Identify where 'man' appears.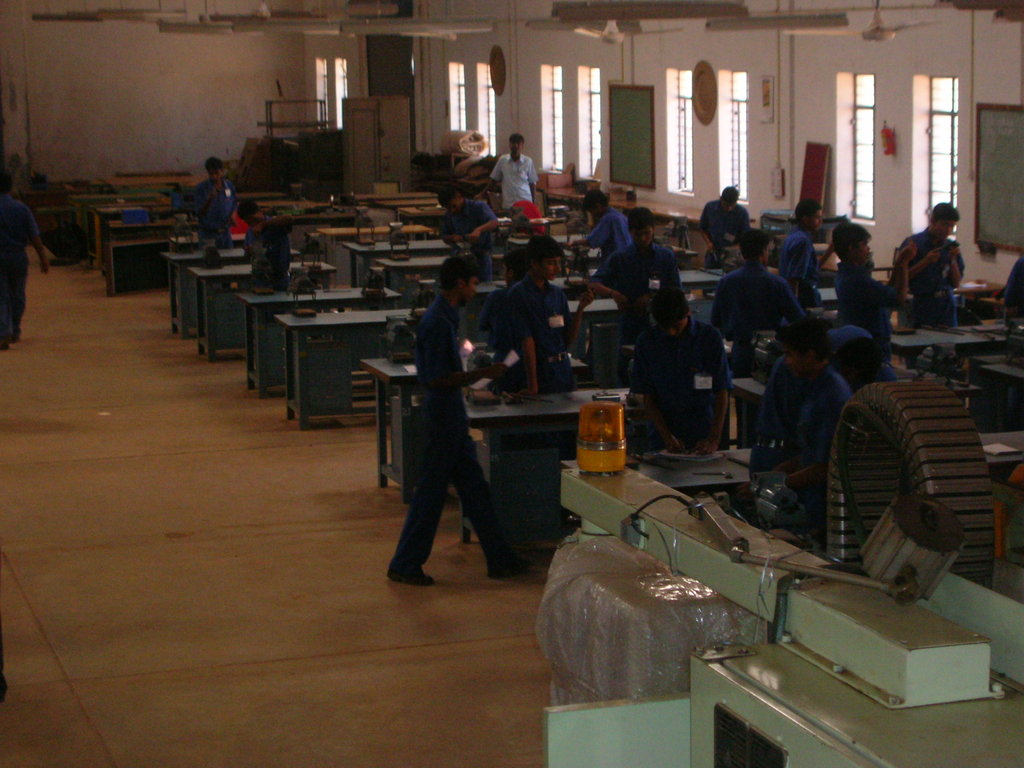
Appears at <box>189,152,244,248</box>.
